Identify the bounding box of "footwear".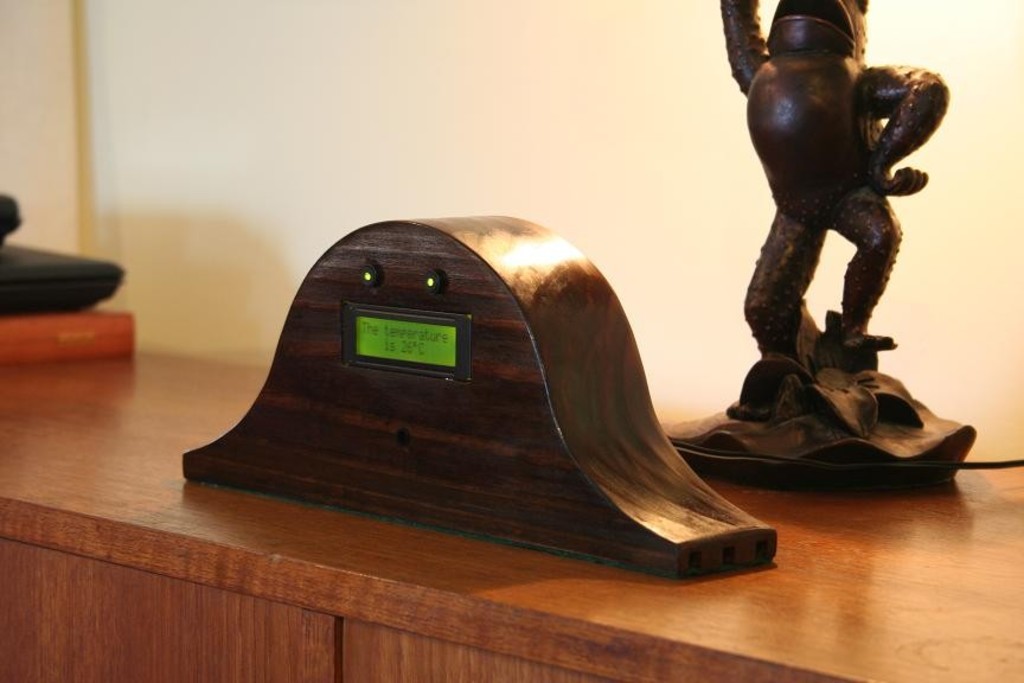
<bbox>847, 326, 897, 353</bbox>.
